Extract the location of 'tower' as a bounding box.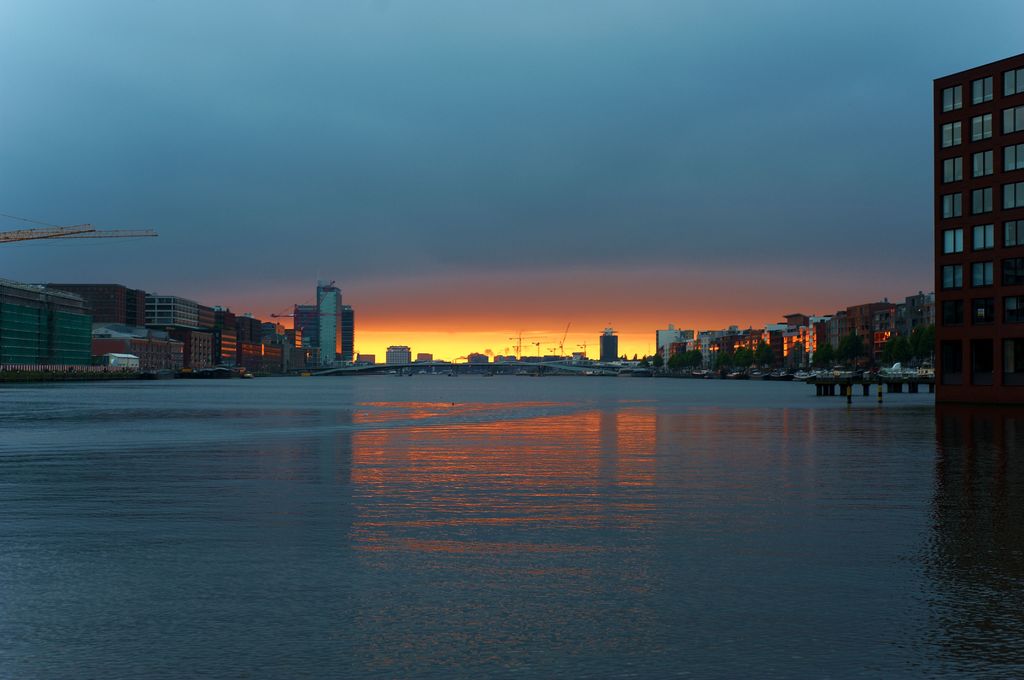
left=294, top=305, right=314, bottom=368.
